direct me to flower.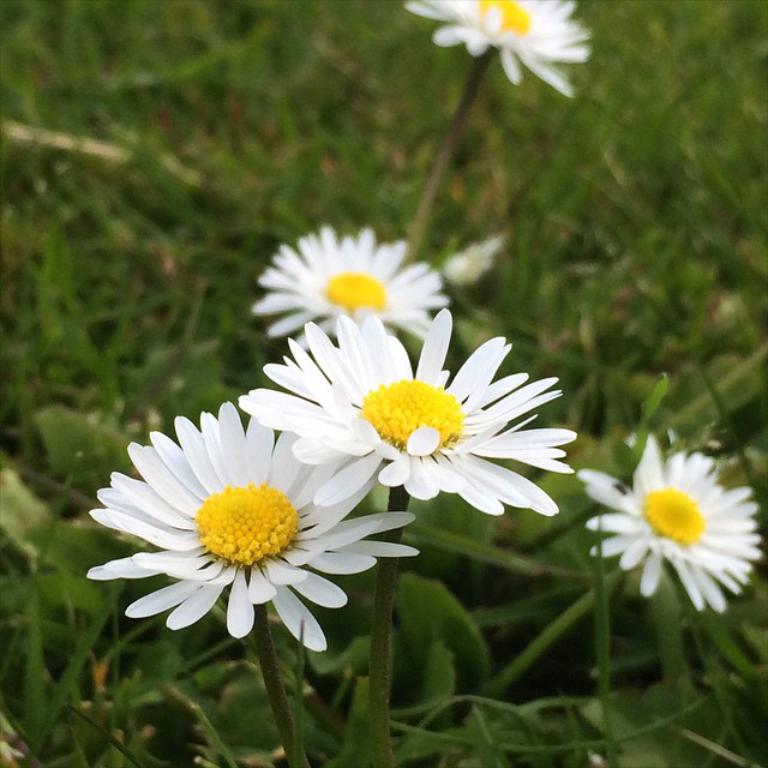
Direction: crop(85, 406, 419, 655).
